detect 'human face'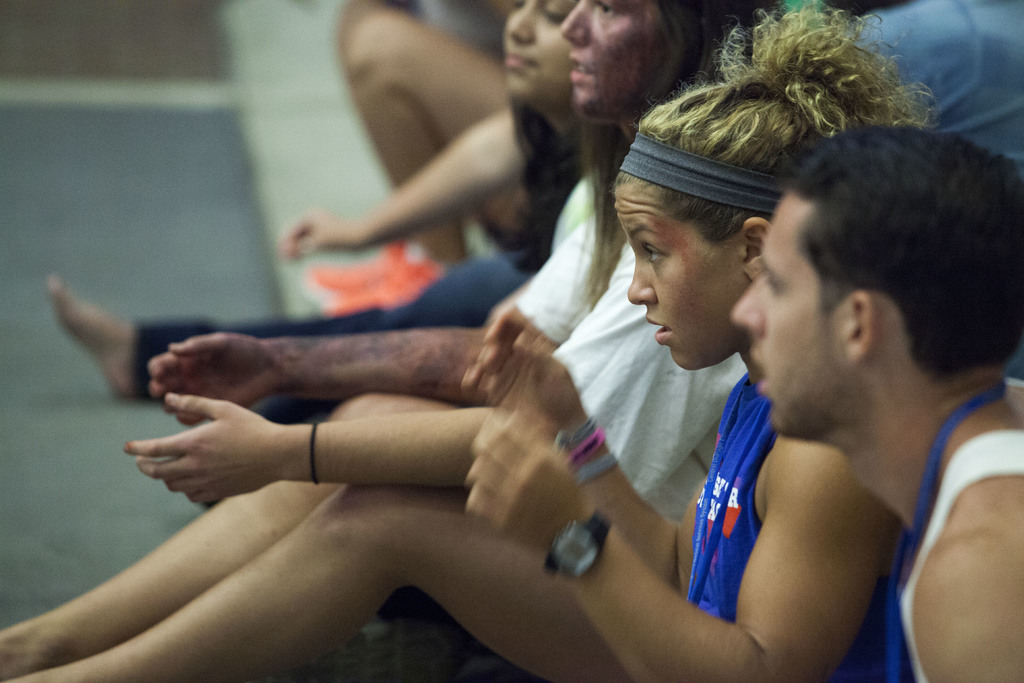
<region>502, 0, 575, 107</region>
